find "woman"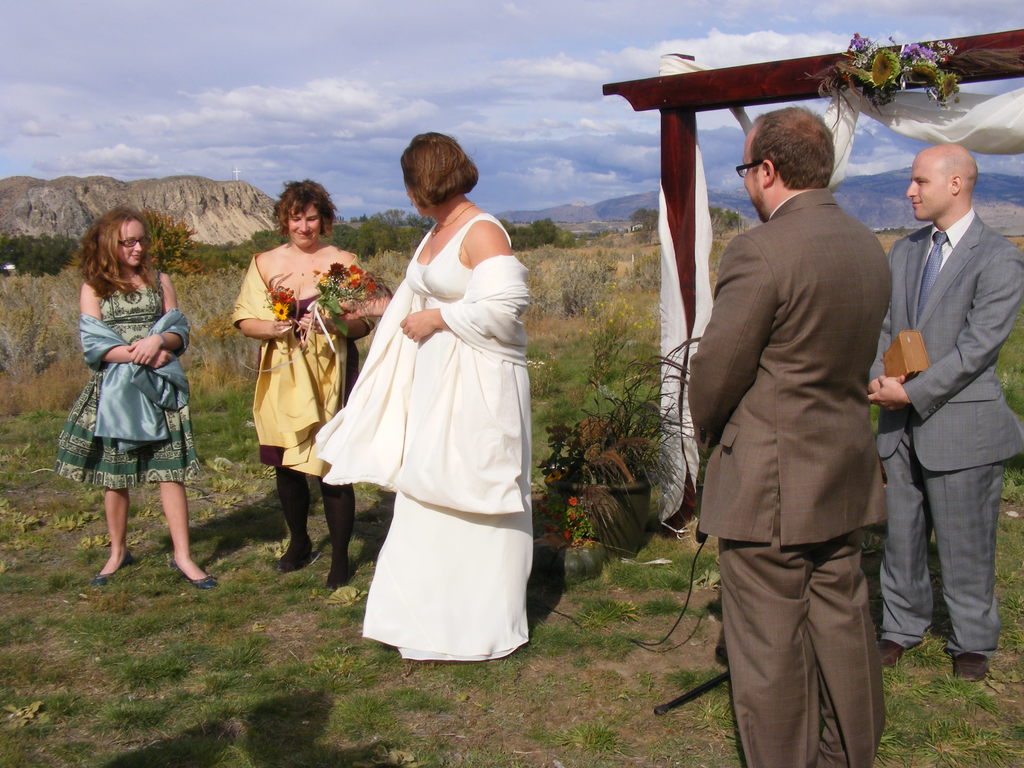
x1=230, y1=179, x2=377, y2=583
